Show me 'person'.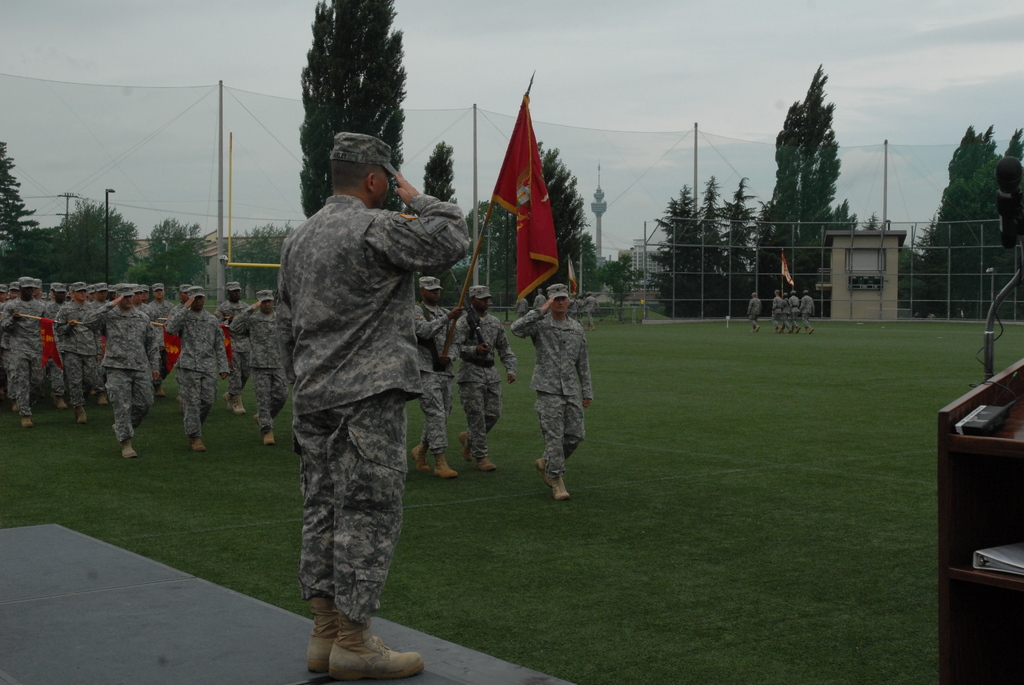
'person' is here: locate(797, 287, 815, 336).
